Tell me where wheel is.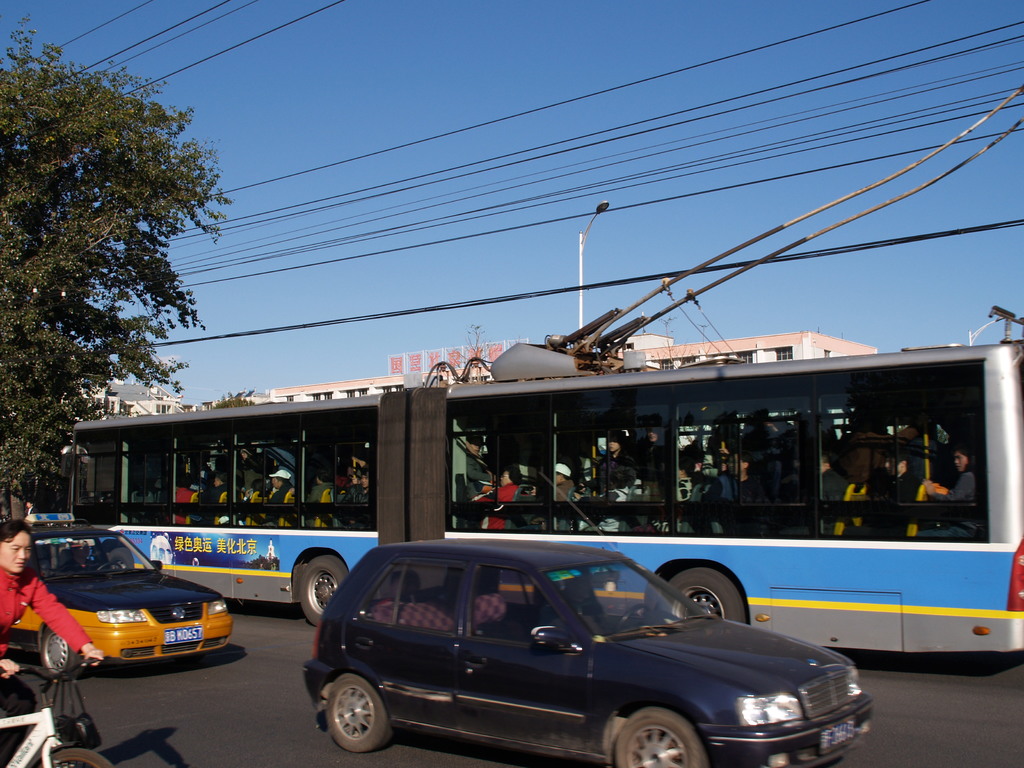
wheel is at {"x1": 300, "y1": 554, "x2": 347, "y2": 626}.
